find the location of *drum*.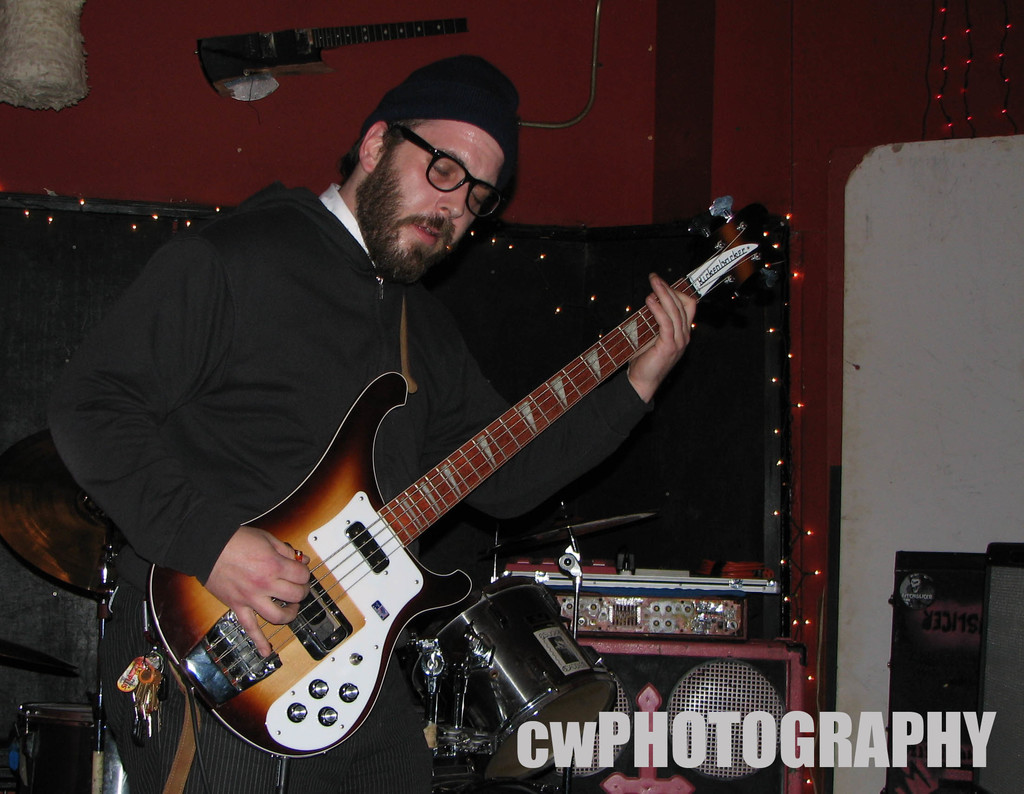
Location: (401, 577, 620, 786).
